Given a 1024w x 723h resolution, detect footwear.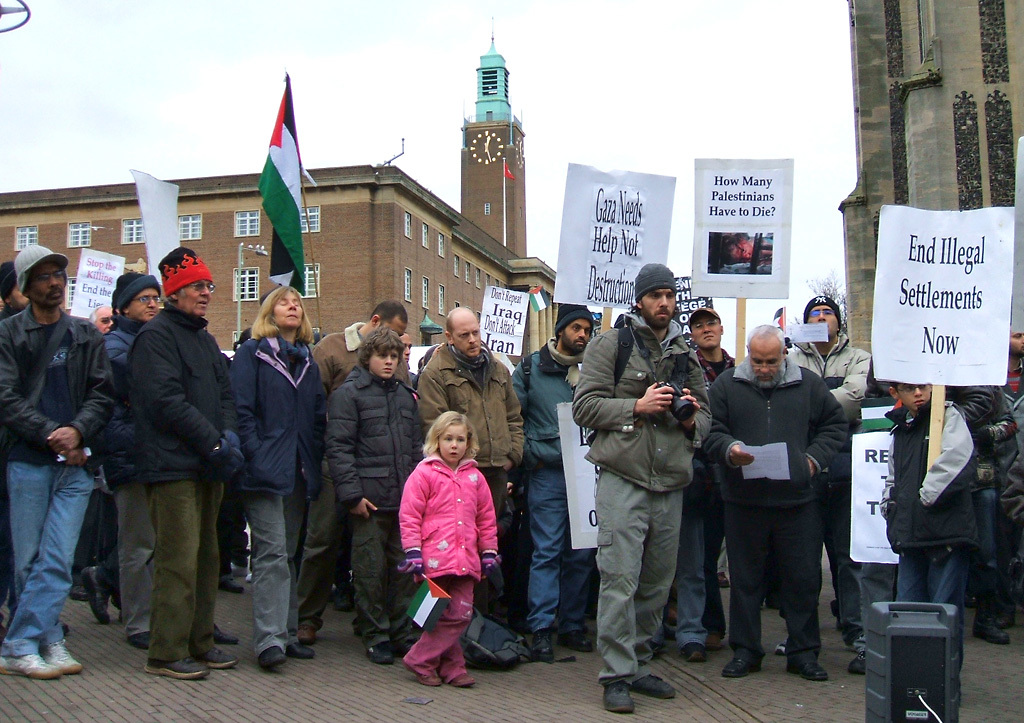
x1=976 y1=617 x2=1011 y2=643.
